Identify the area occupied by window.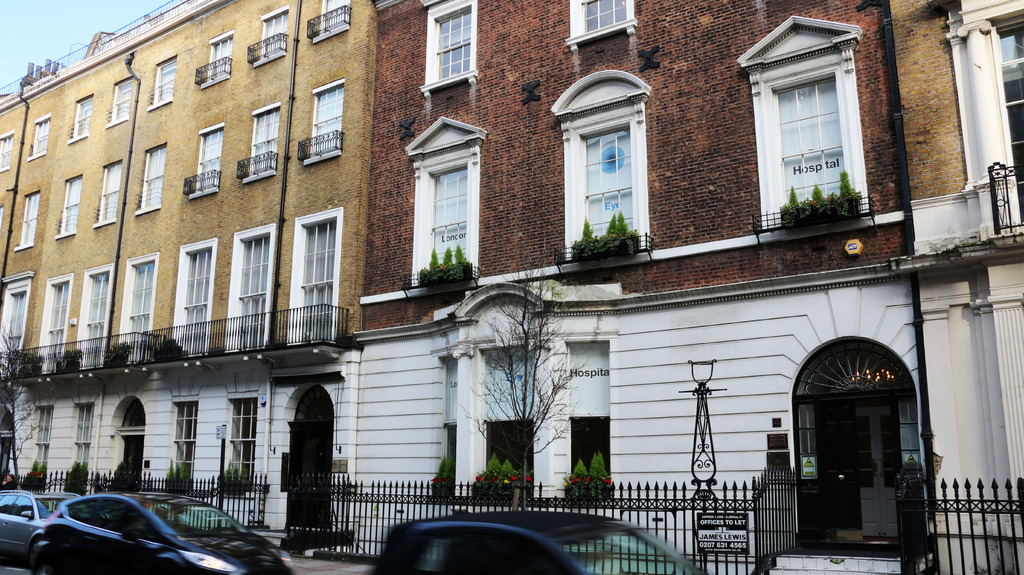
Area: [left=172, top=403, right=194, bottom=489].
